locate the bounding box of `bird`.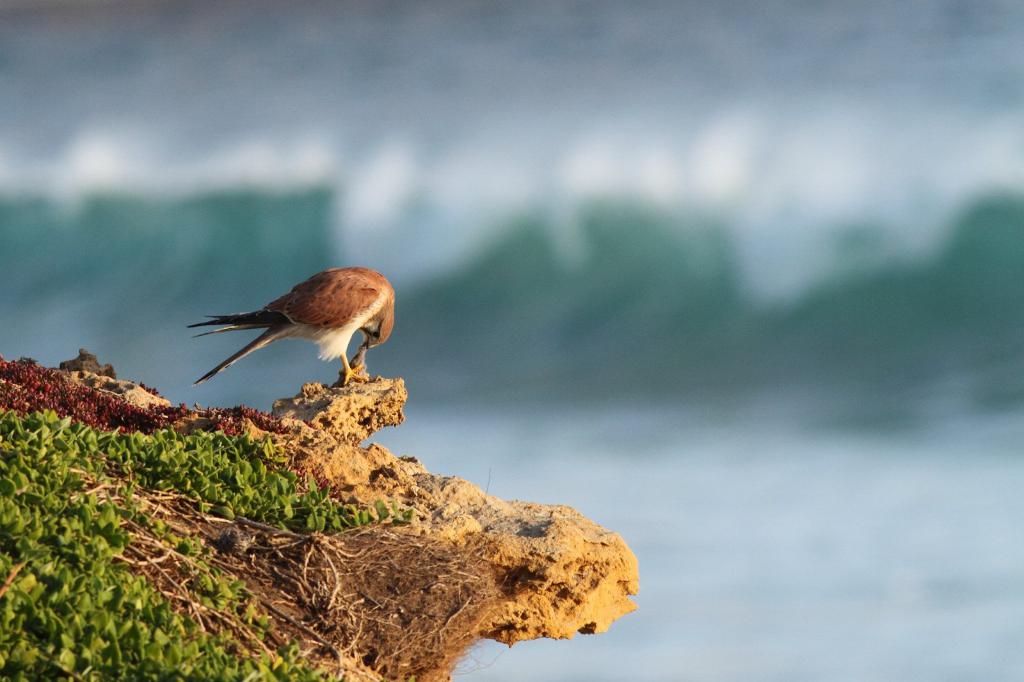
Bounding box: <region>185, 267, 397, 392</region>.
